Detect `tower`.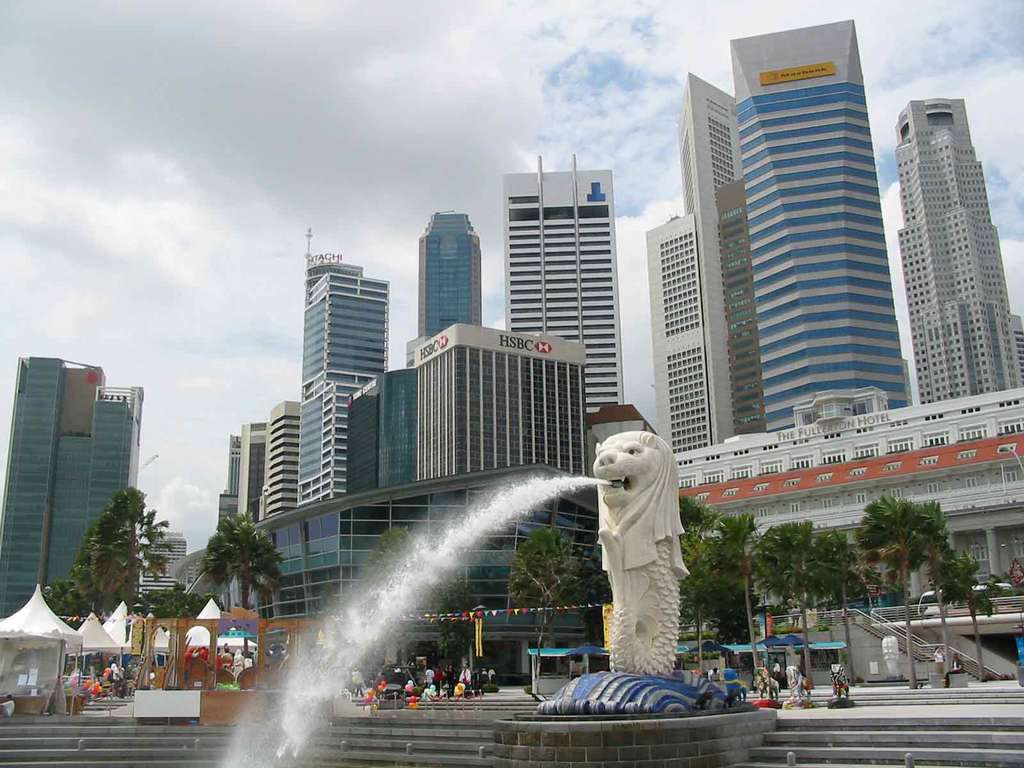
Detected at [left=421, top=208, right=484, bottom=331].
